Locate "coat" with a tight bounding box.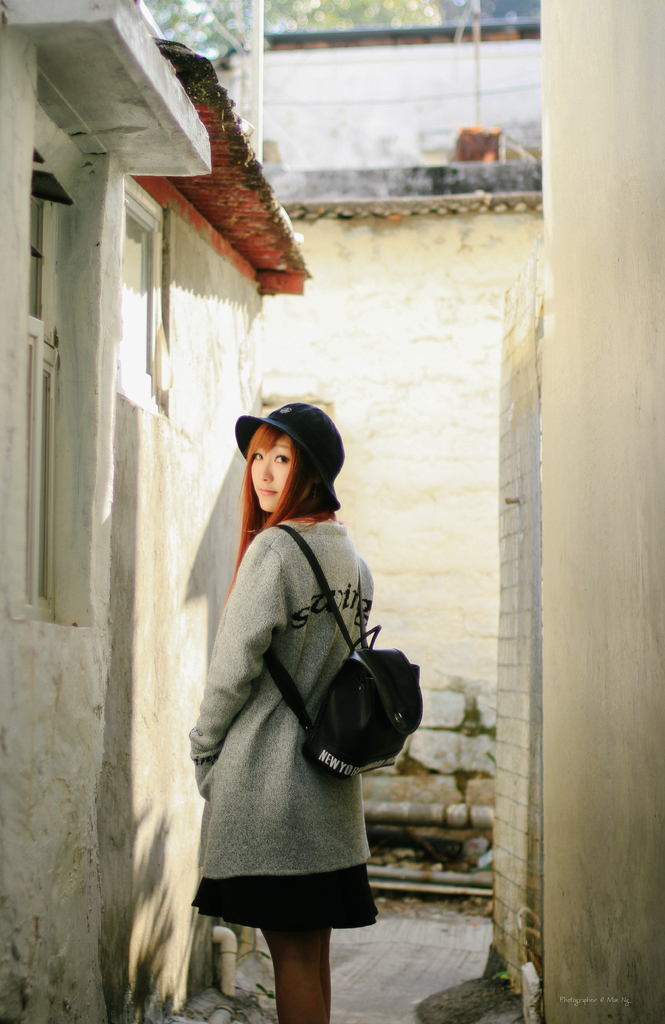
(x1=182, y1=454, x2=415, y2=903).
